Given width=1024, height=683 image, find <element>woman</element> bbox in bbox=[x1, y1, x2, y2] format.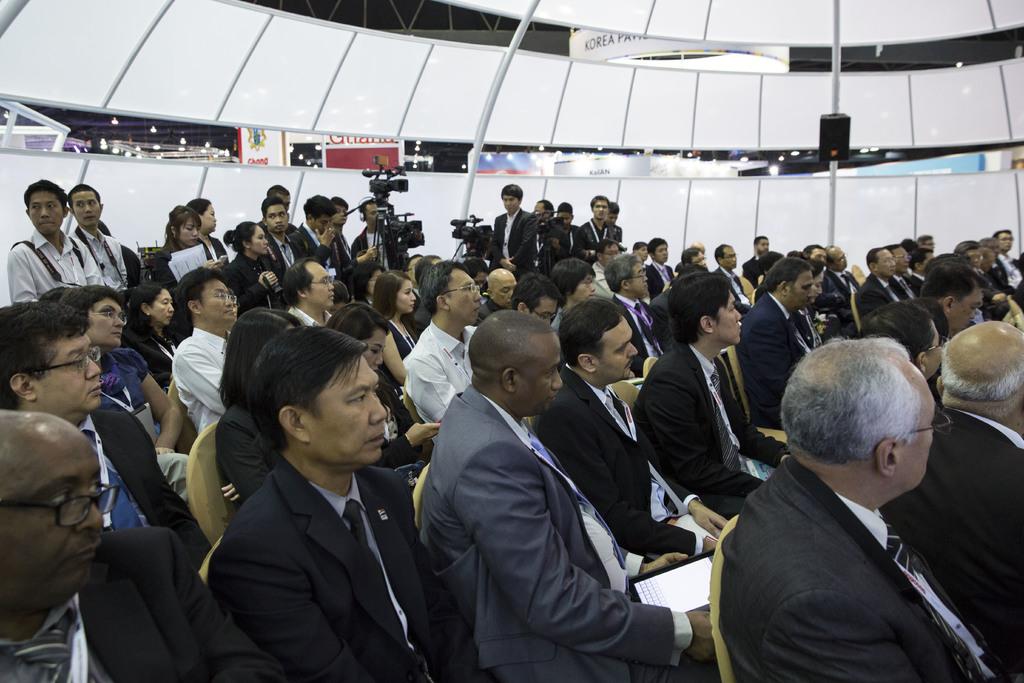
bbox=[120, 280, 179, 372].
